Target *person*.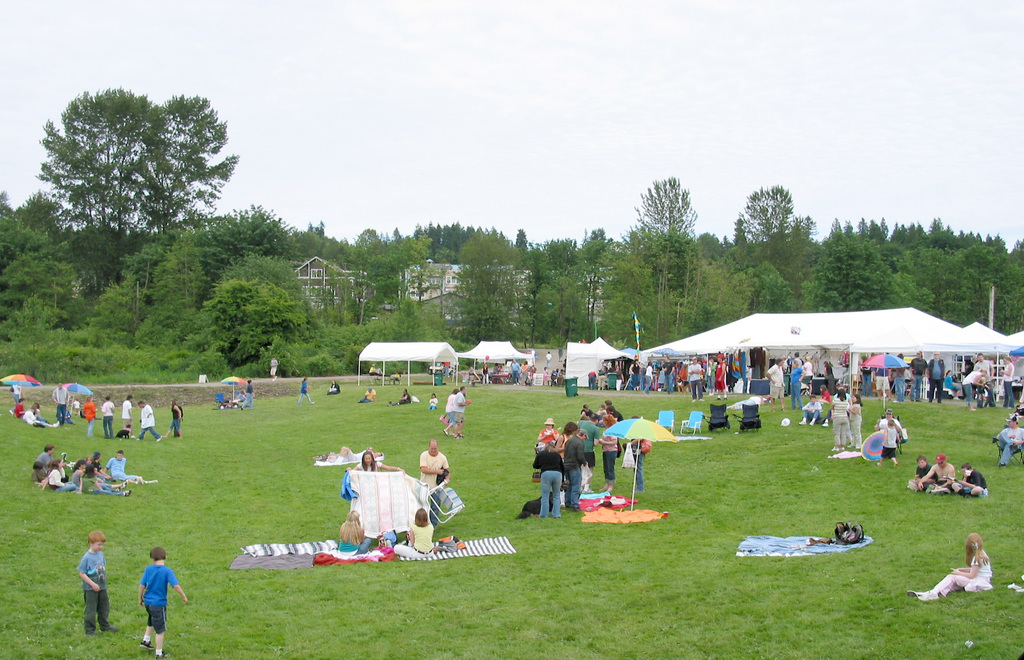
Target region: left=140, top=546, right=187, bottom=659.
